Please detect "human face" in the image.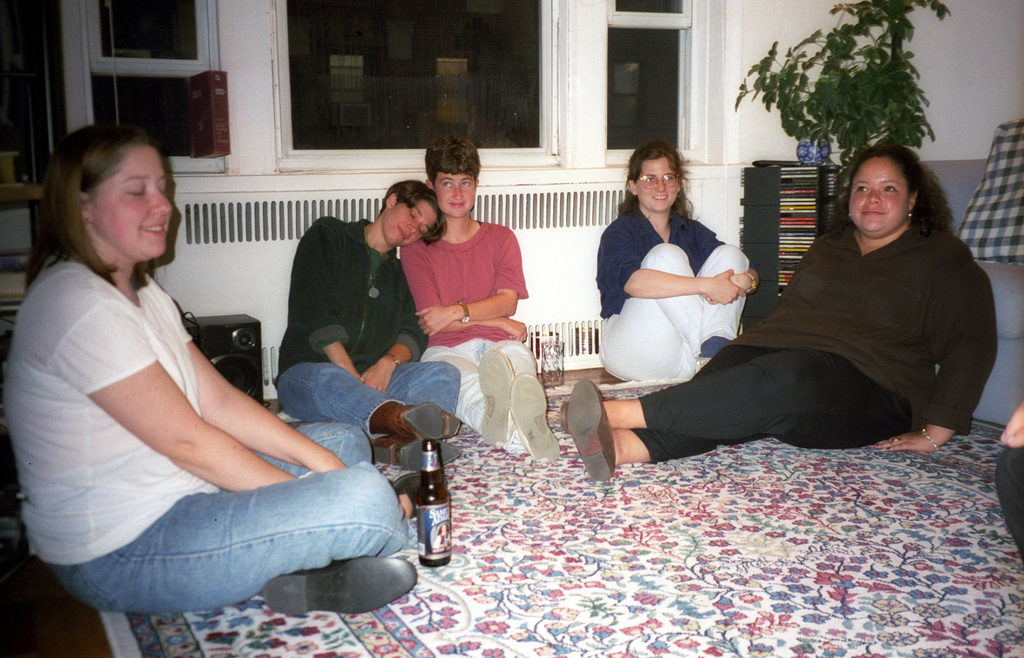
pyautogui.locateOnScreen(432, 171, 476, 216).
